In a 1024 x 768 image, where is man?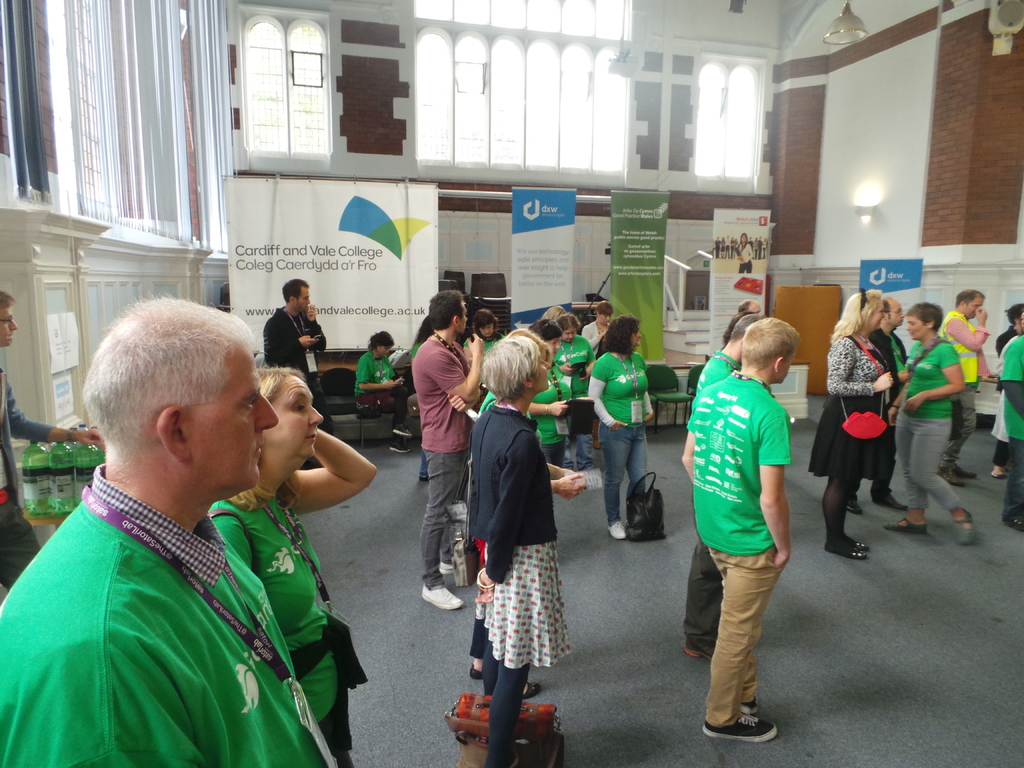
locate(264, 277, 337, 467).
